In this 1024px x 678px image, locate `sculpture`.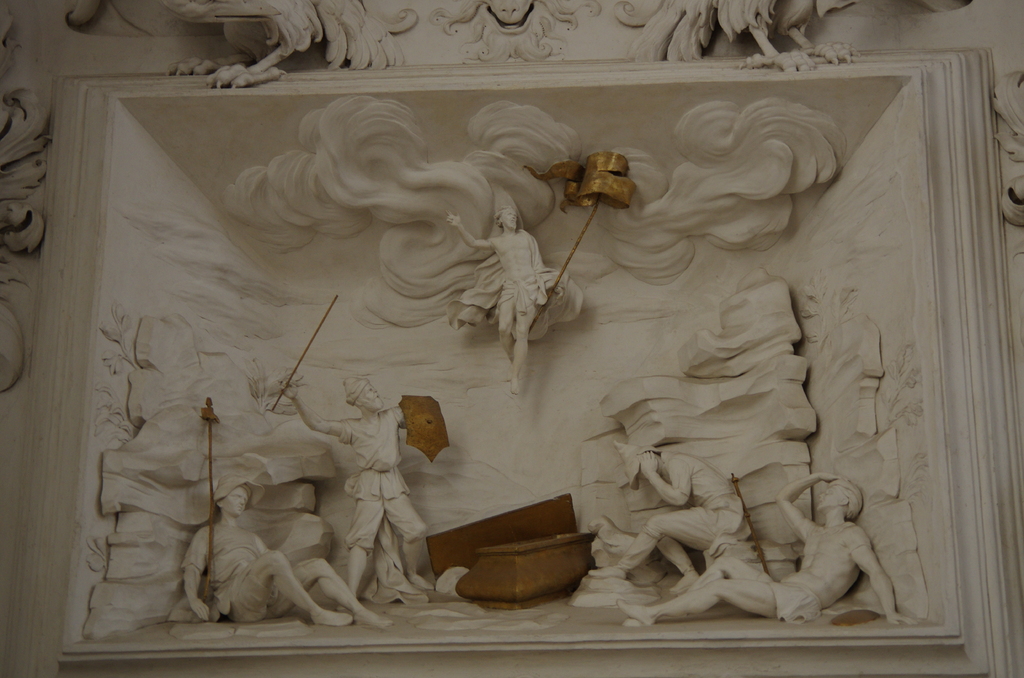
Bounding box: {"x1": 600, "y1": 442, "x2": 756, "y2": 581}.
